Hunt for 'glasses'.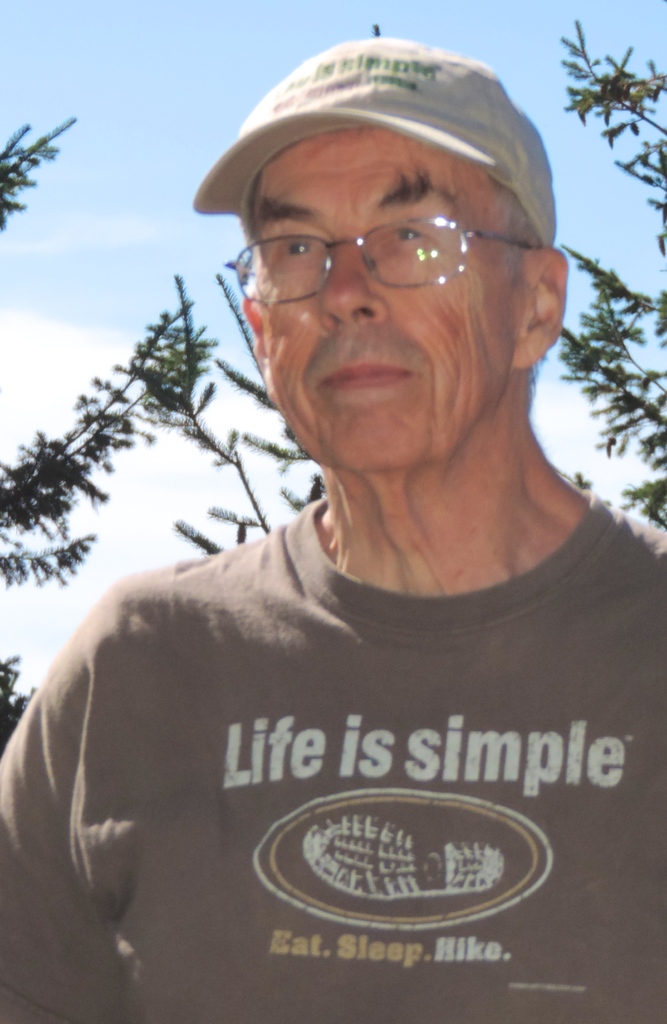
Hunted down at detection(229, 189, 533, 287).
